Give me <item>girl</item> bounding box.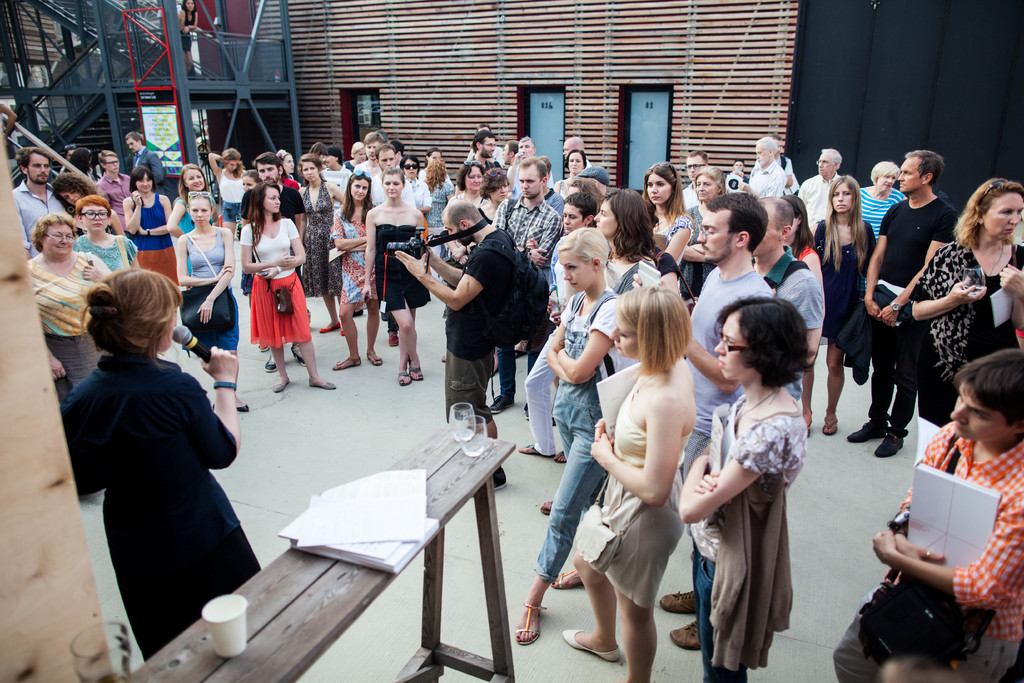
{"left": 561, "top": 283, "right": 696, "bottom": 682}.
